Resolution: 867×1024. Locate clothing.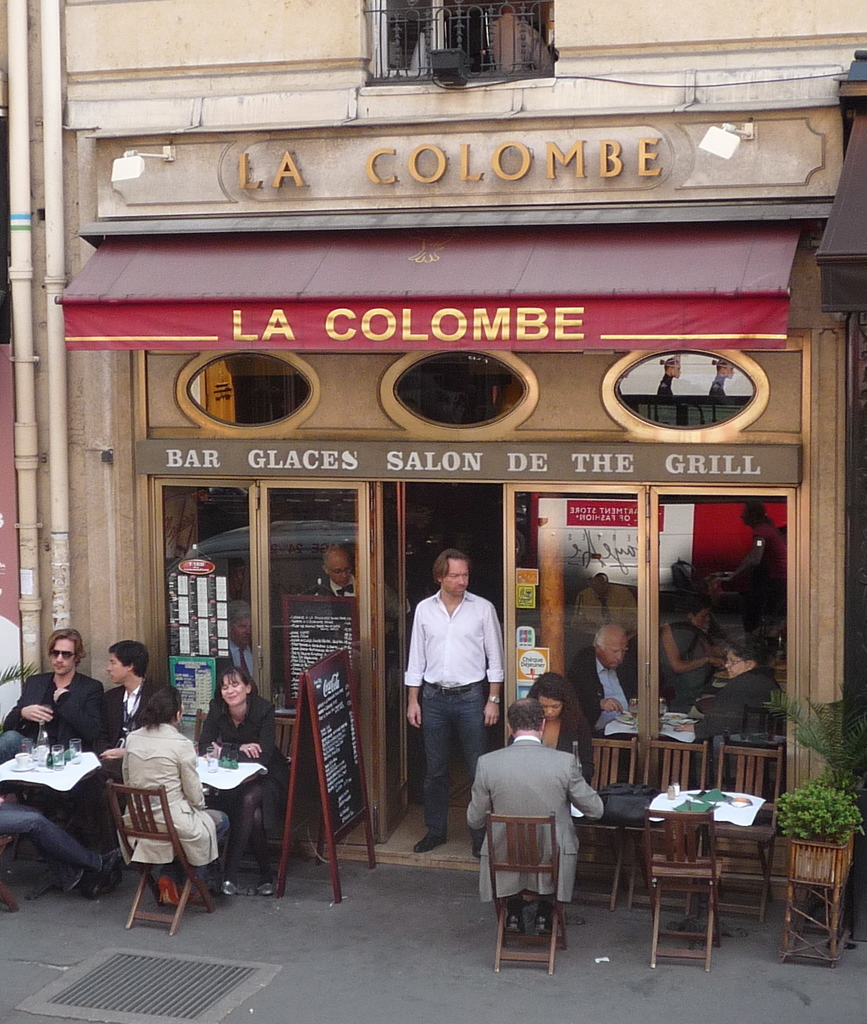
(left=96, top=684, right=164, bottom=827).
